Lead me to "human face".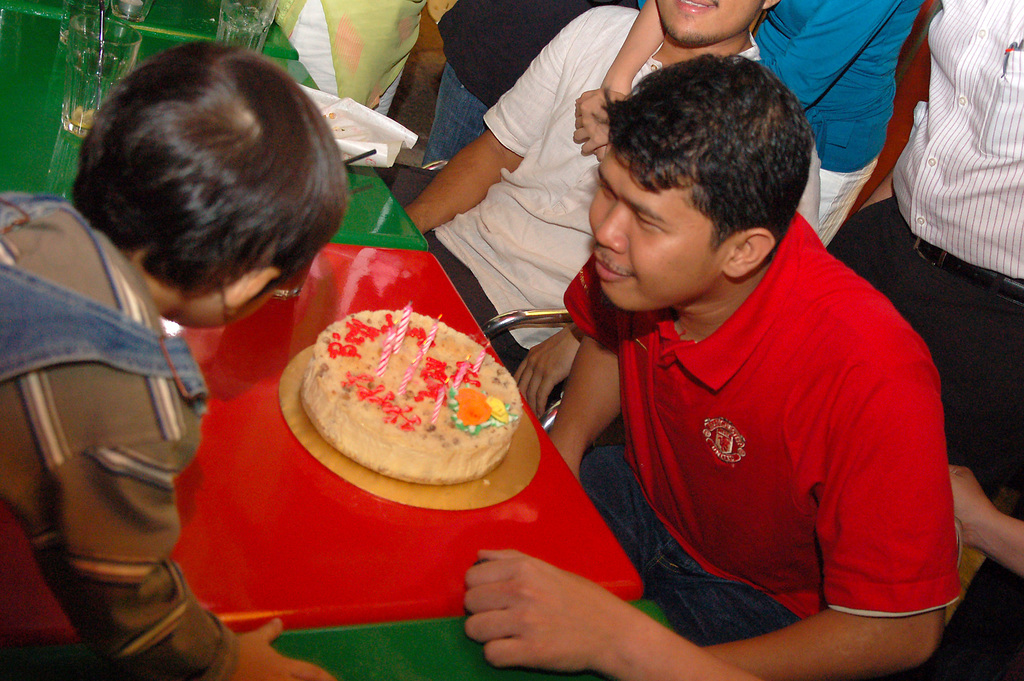
Lead to Rect(588, 142, 724, 310).
